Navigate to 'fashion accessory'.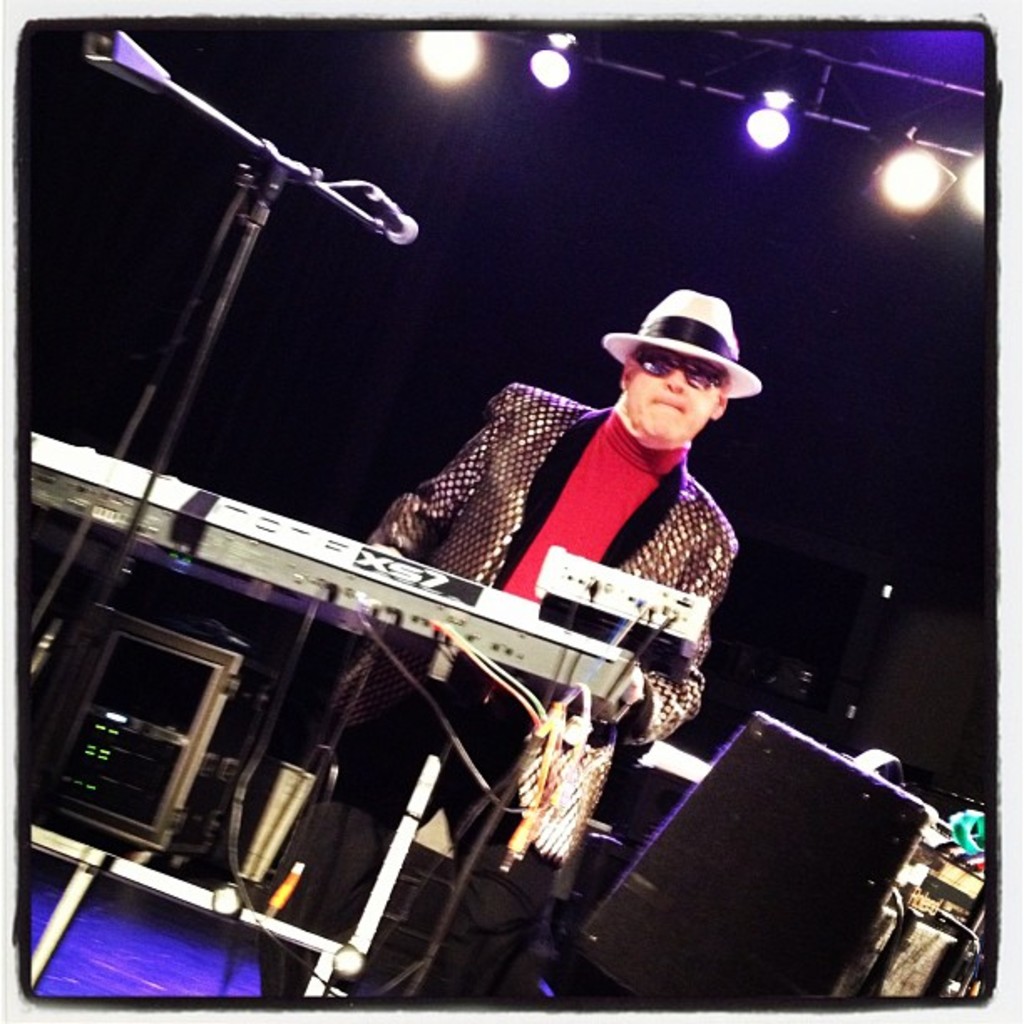
Navigation target: 627, 346, 738, 402.
